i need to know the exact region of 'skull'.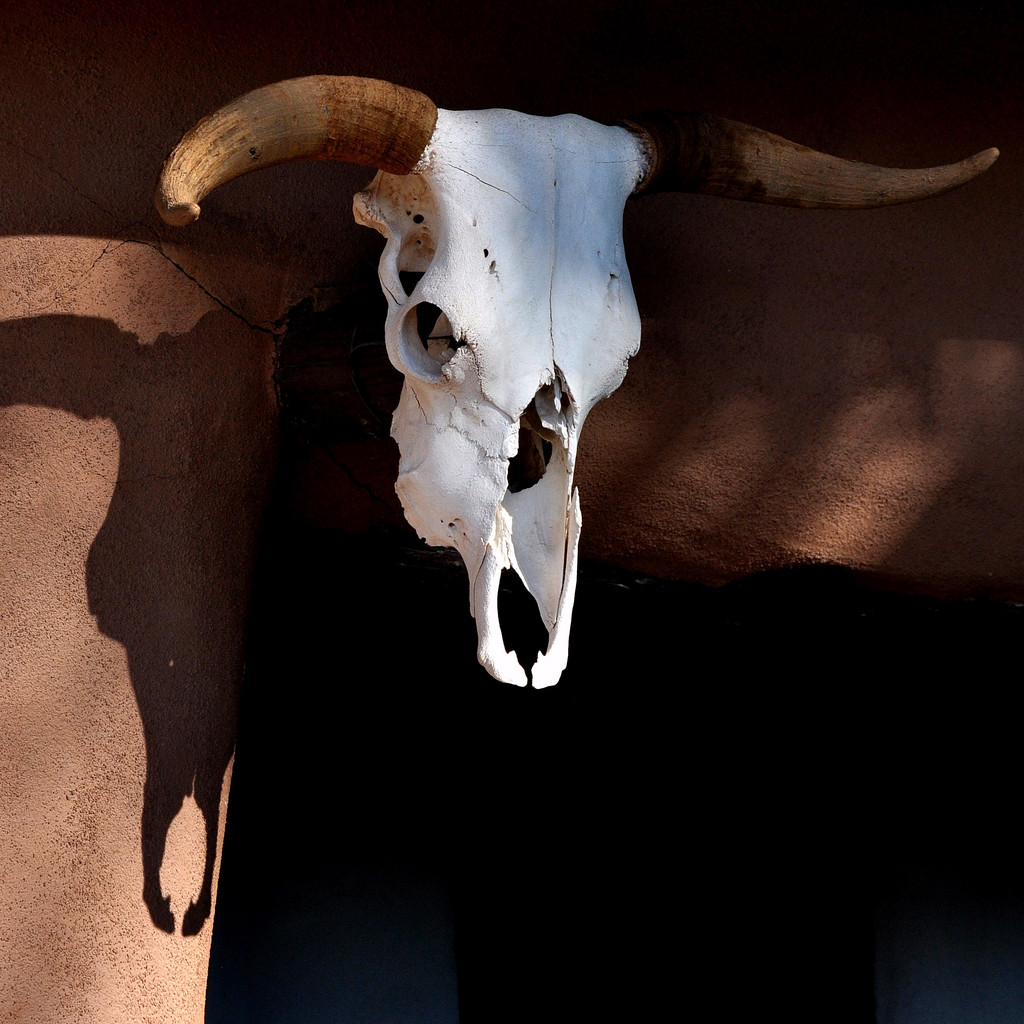
Region: bbox=(158, 68, 1002, 690).
